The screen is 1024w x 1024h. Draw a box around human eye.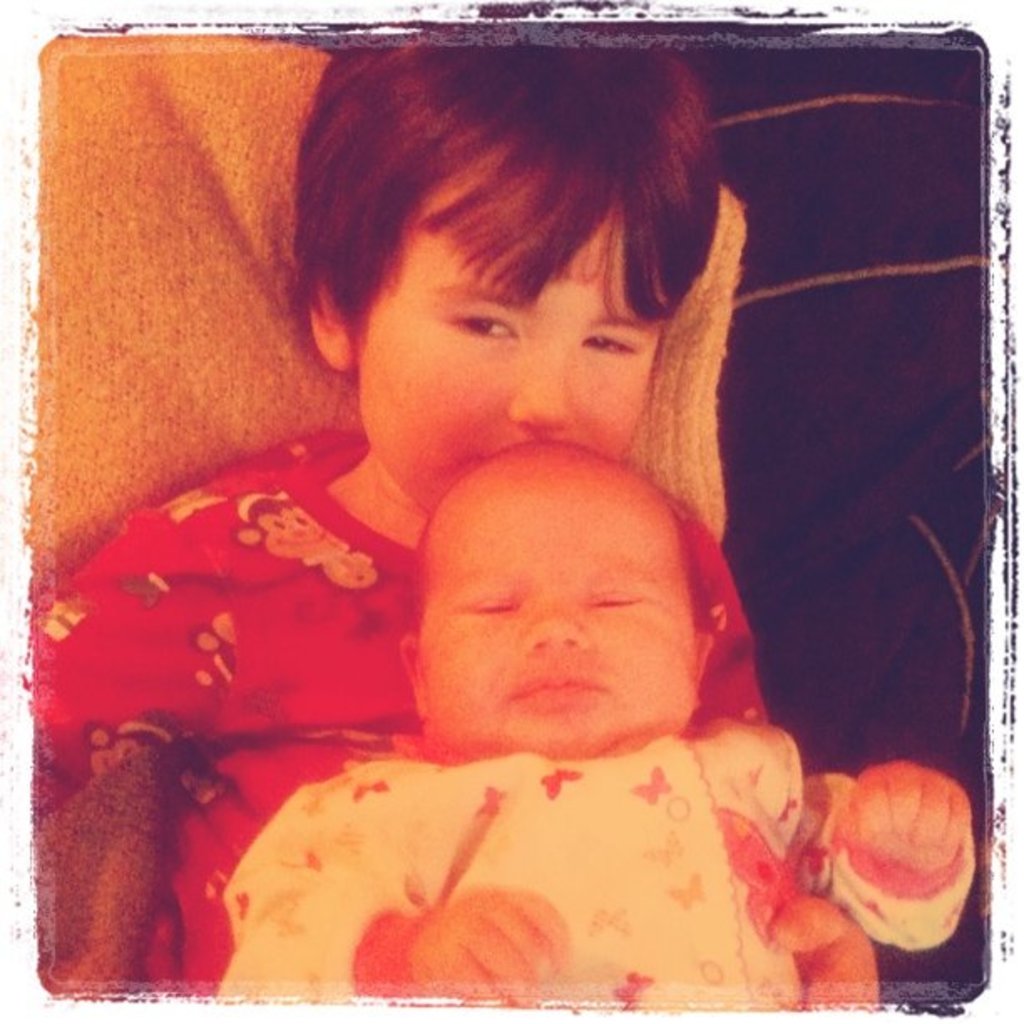
x1=587 y1=586 x2=637 y2=612.
